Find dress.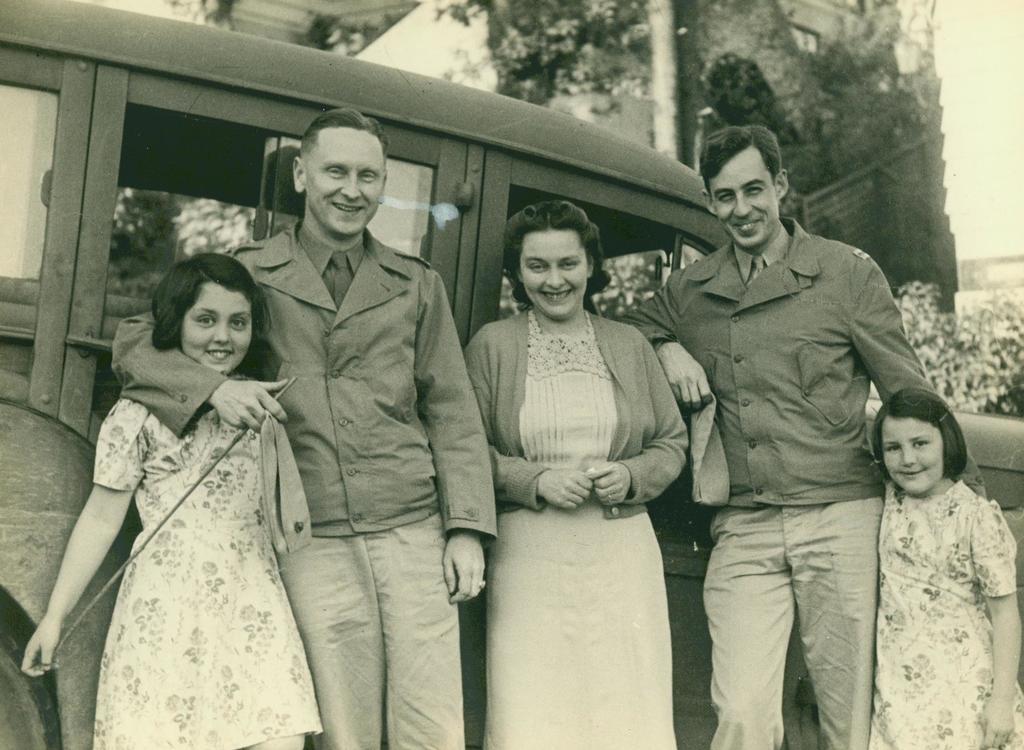
<region>483, 310, 676, 749</region>.
